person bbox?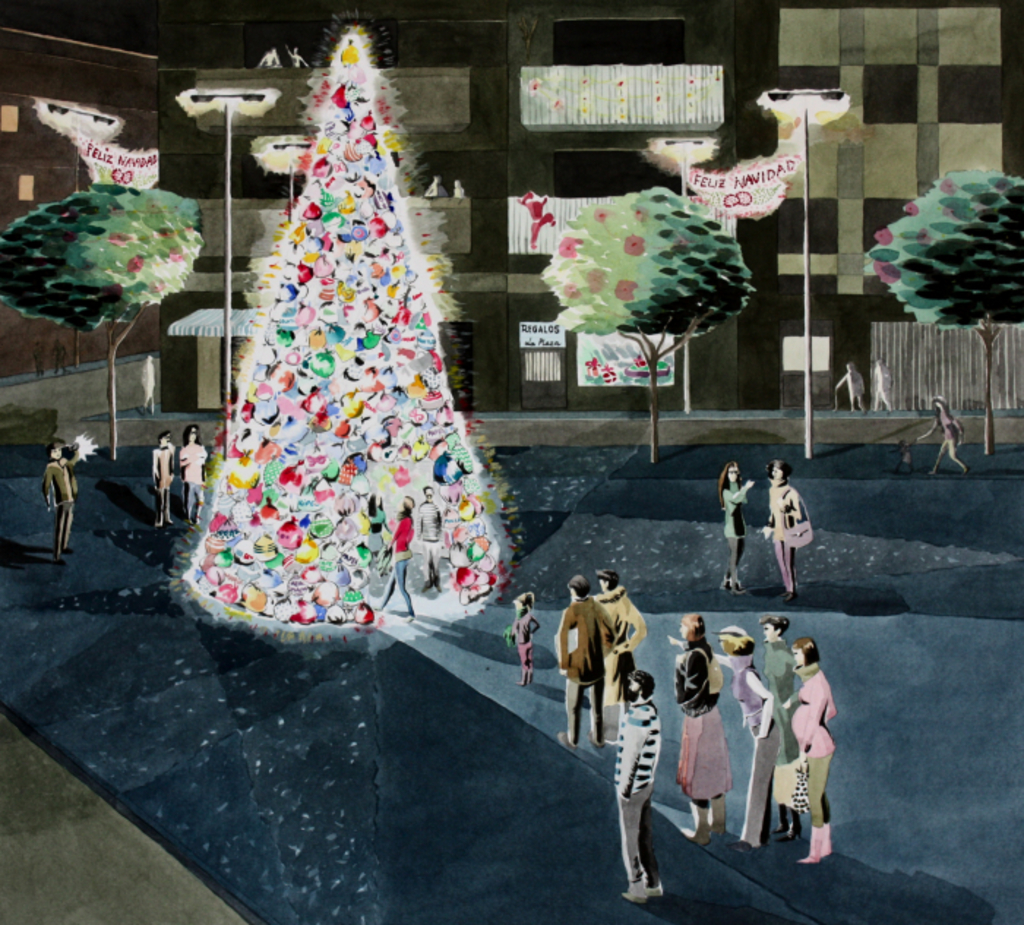
bbox=(666, 621, 769, 847)
